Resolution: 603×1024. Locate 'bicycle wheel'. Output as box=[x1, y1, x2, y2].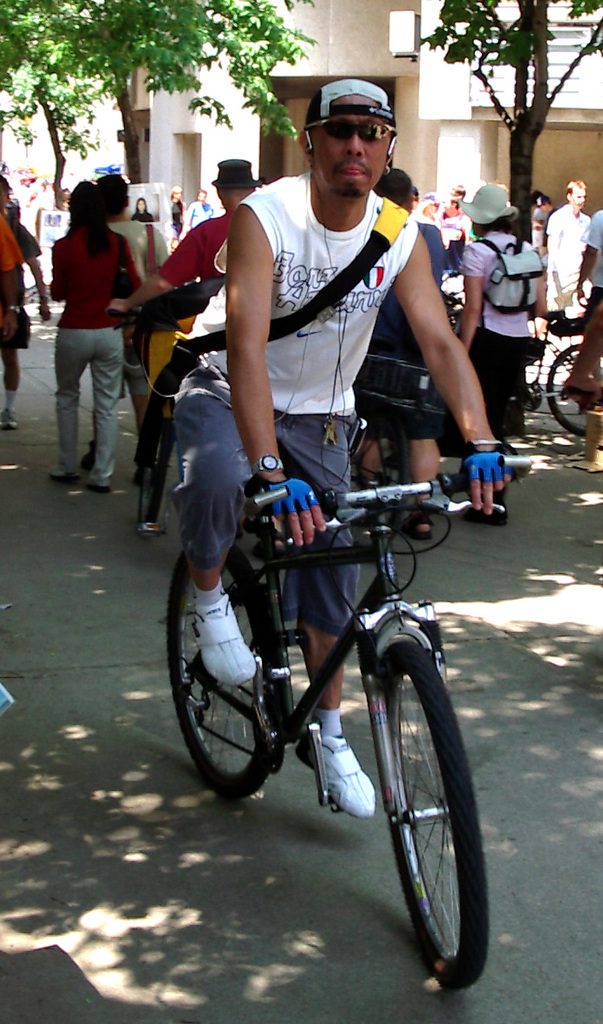
box=[373, 623, 495, 992].
